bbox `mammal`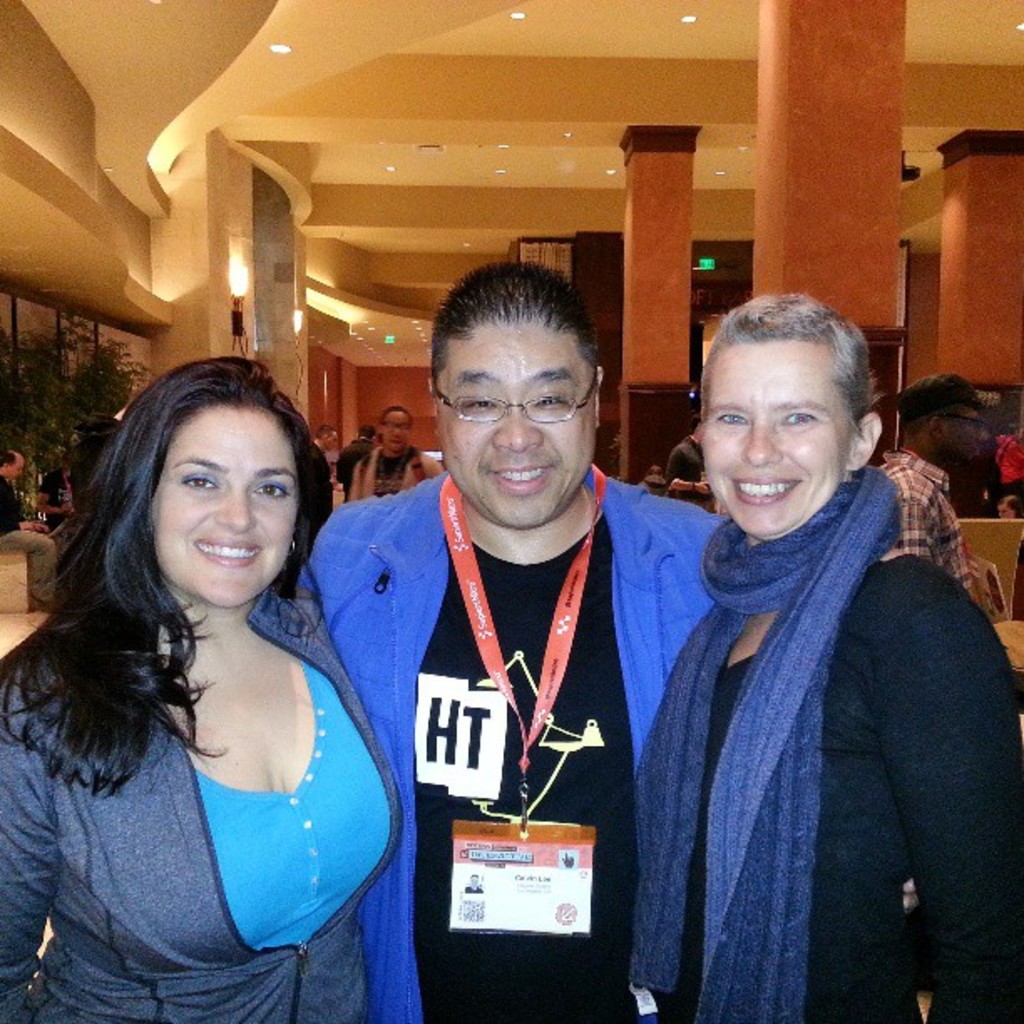
x1=664, y1=417, x2=709, y2=494
